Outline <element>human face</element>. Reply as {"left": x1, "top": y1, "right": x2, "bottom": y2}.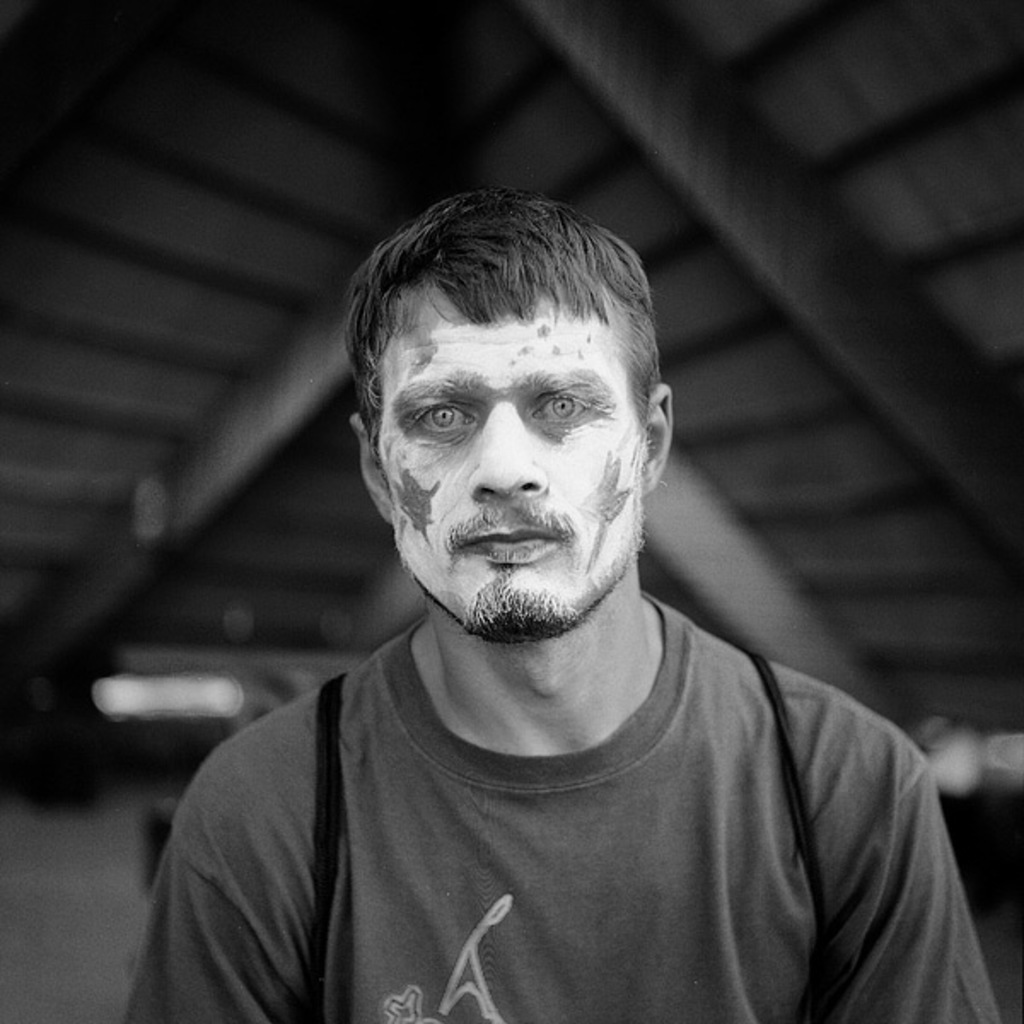
{"left": 369, "top": 285, "right": 642, "bottom": 640}.
